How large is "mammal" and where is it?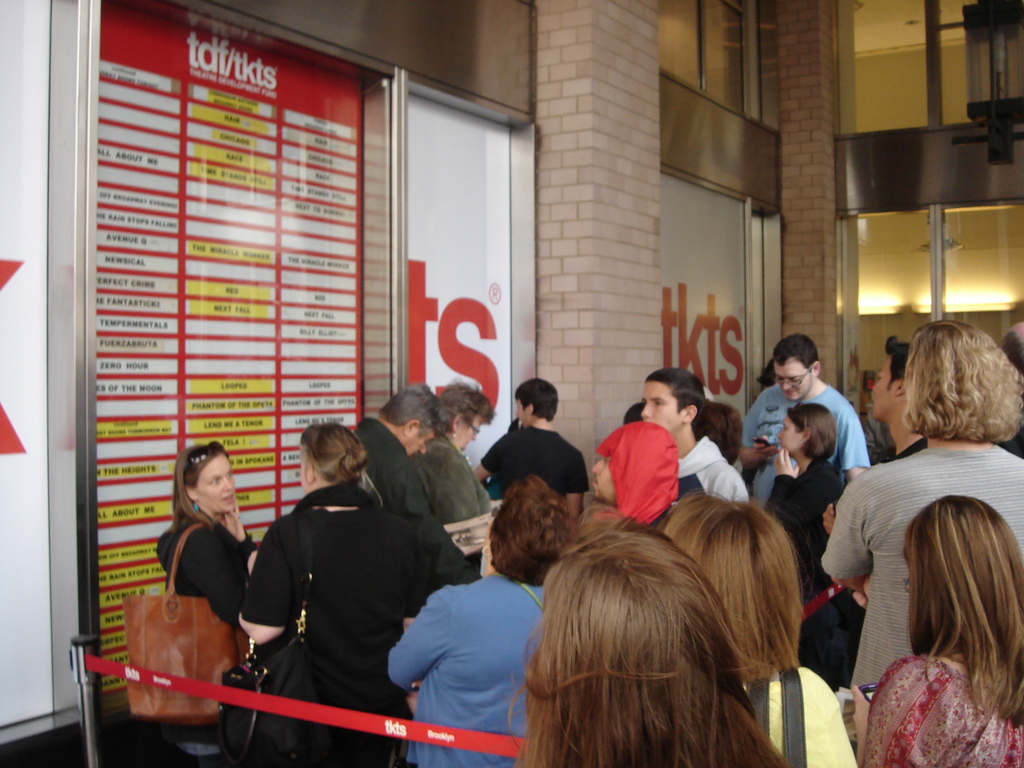
Bounding box: 639/367/750/502.
